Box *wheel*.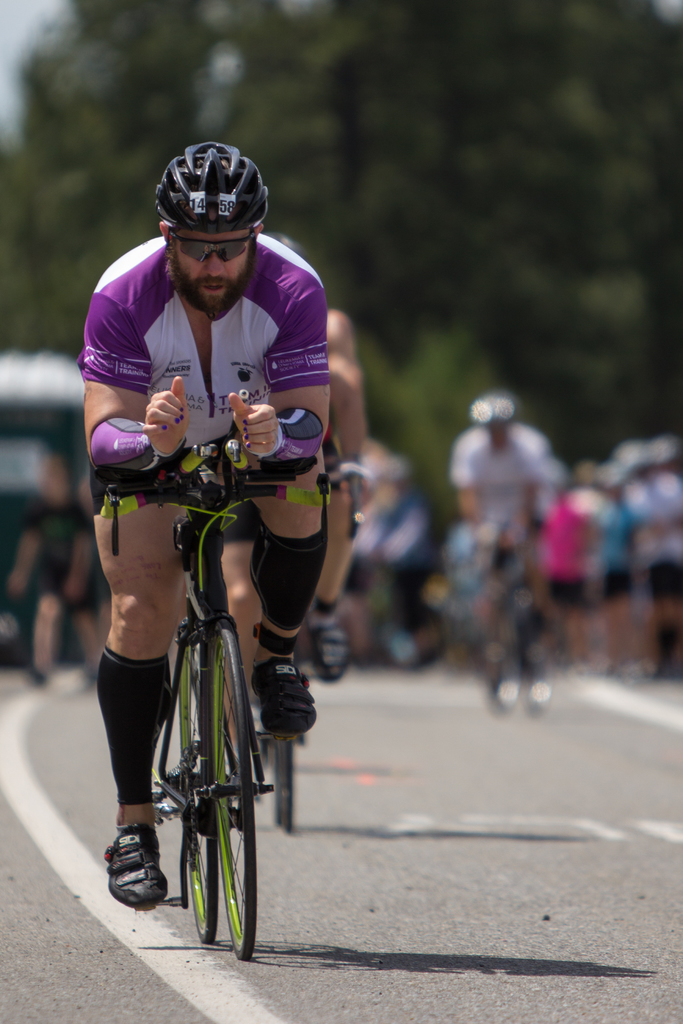
[x1=225, y1=619, x2=254, y2=967].
